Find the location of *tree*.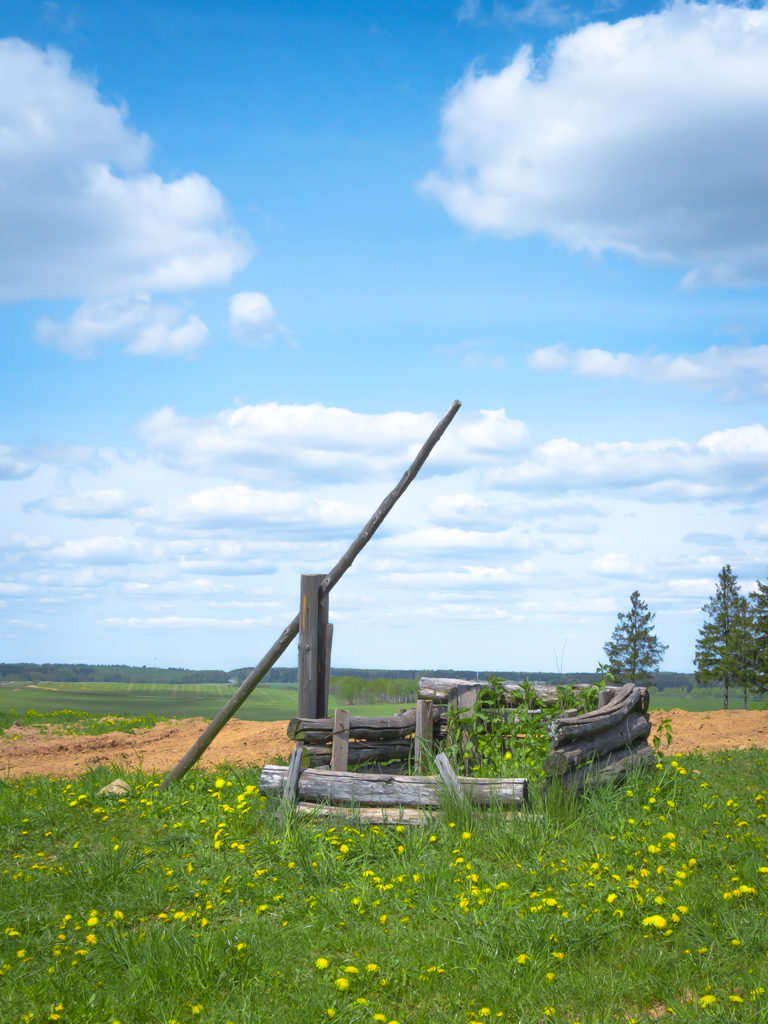
Location: pyautogui.locateOnScreen(738, 584, 767, 691).
